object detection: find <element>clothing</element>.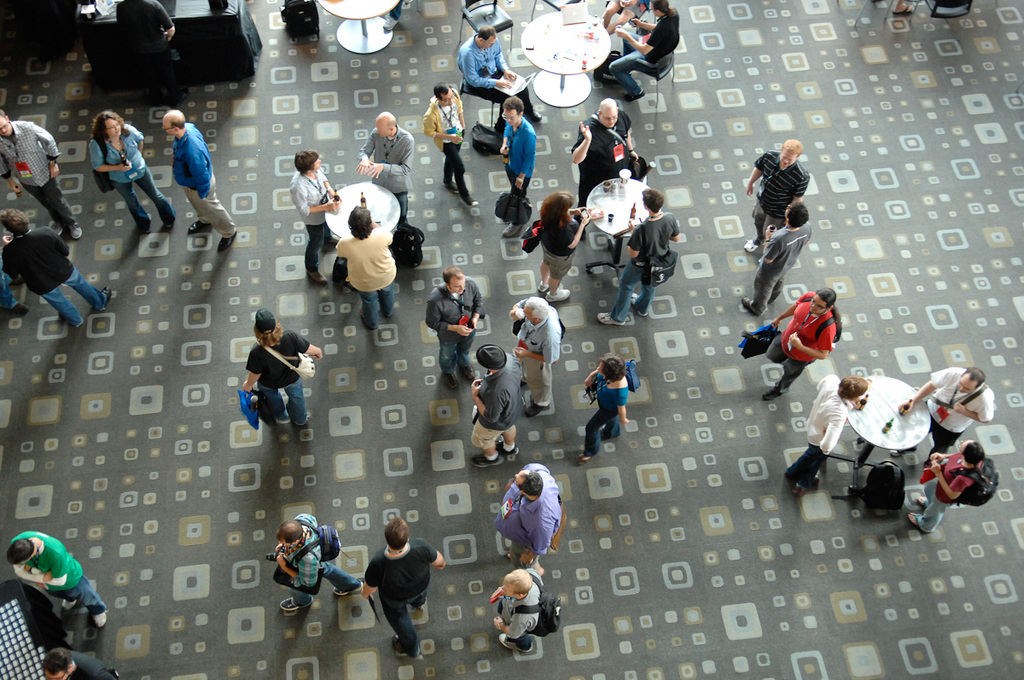
115:0:196:112.
